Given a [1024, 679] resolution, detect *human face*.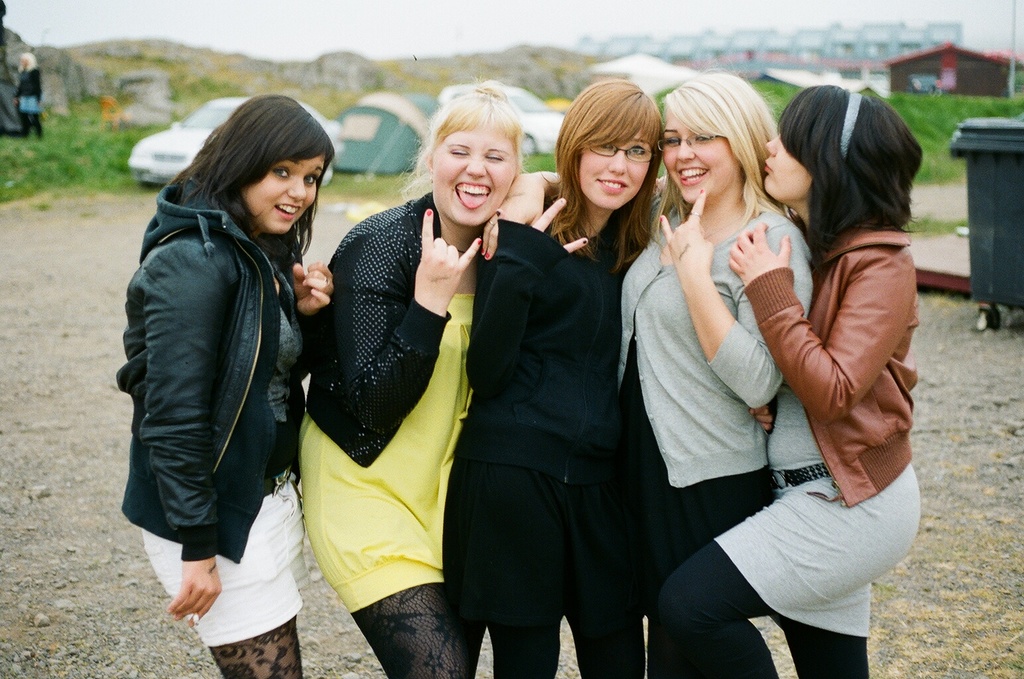
bbox=(661, 103, 732, 202).
